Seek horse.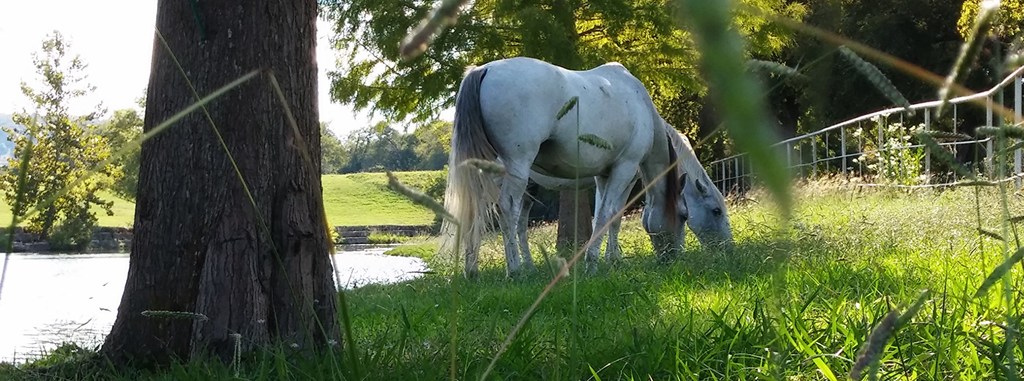
[left=516, top=121, right=733, bottom=269].
